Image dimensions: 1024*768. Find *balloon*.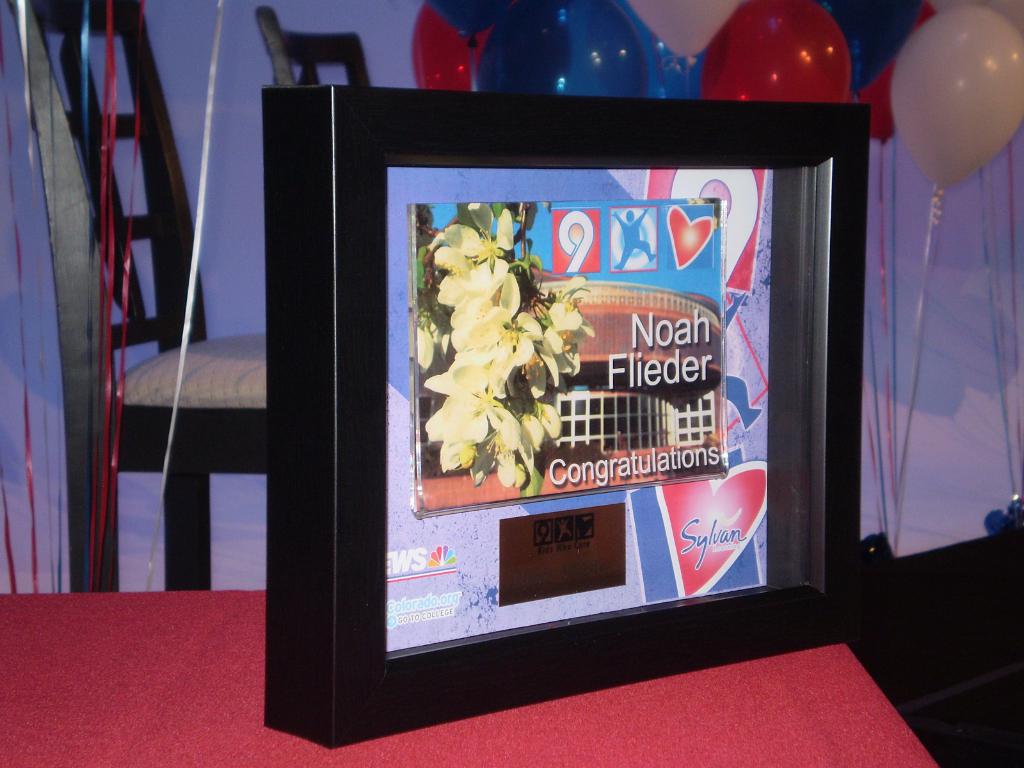
815/1/916/98.
